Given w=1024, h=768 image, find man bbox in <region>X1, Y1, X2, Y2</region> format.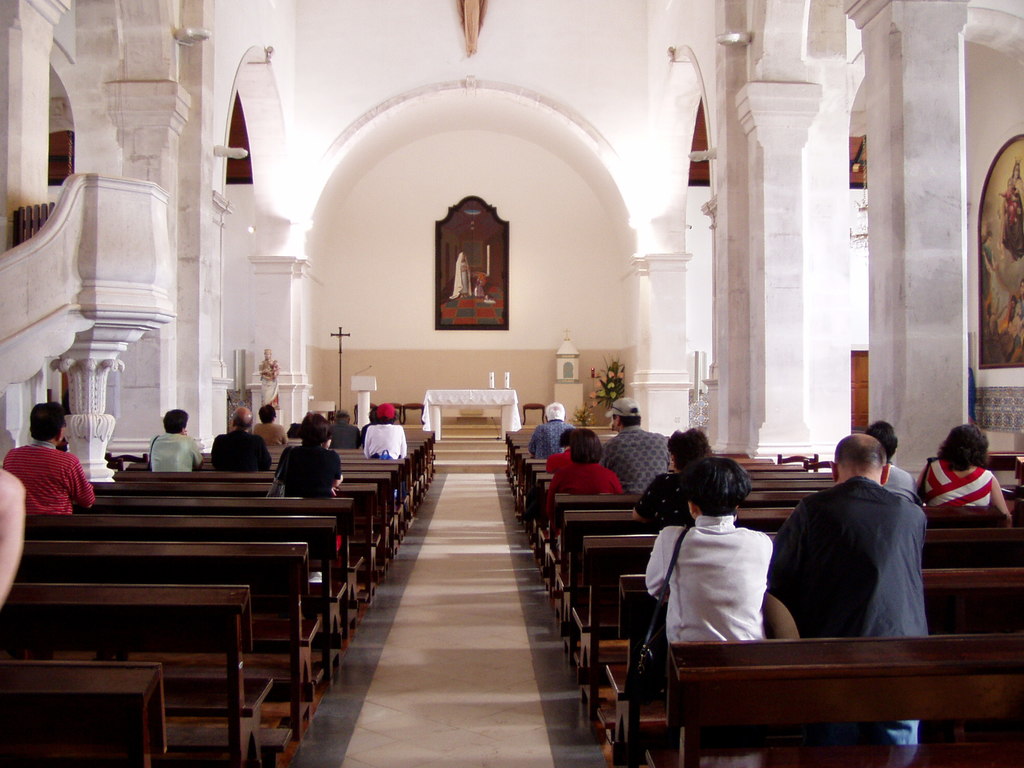
<region>1, 399, 103, 520</region>.
